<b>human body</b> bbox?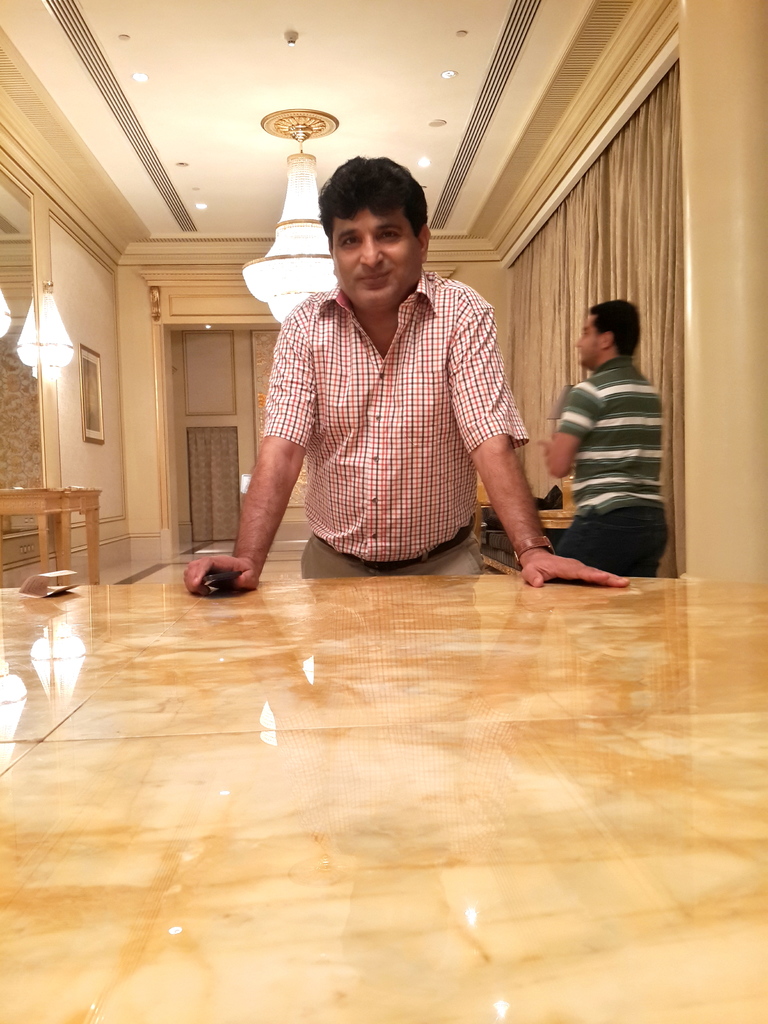
select_region(542, 295, 681, 574)
